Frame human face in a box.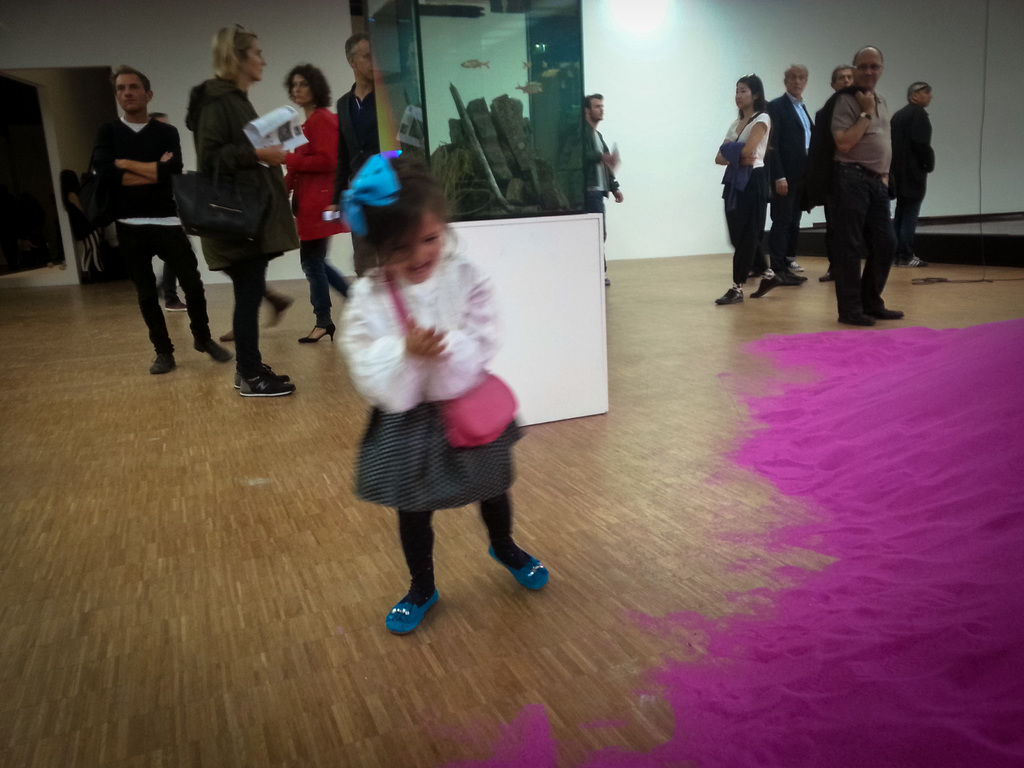
{"x1": 588, "y1": 98, "x2": 602, "y2": 118}.
